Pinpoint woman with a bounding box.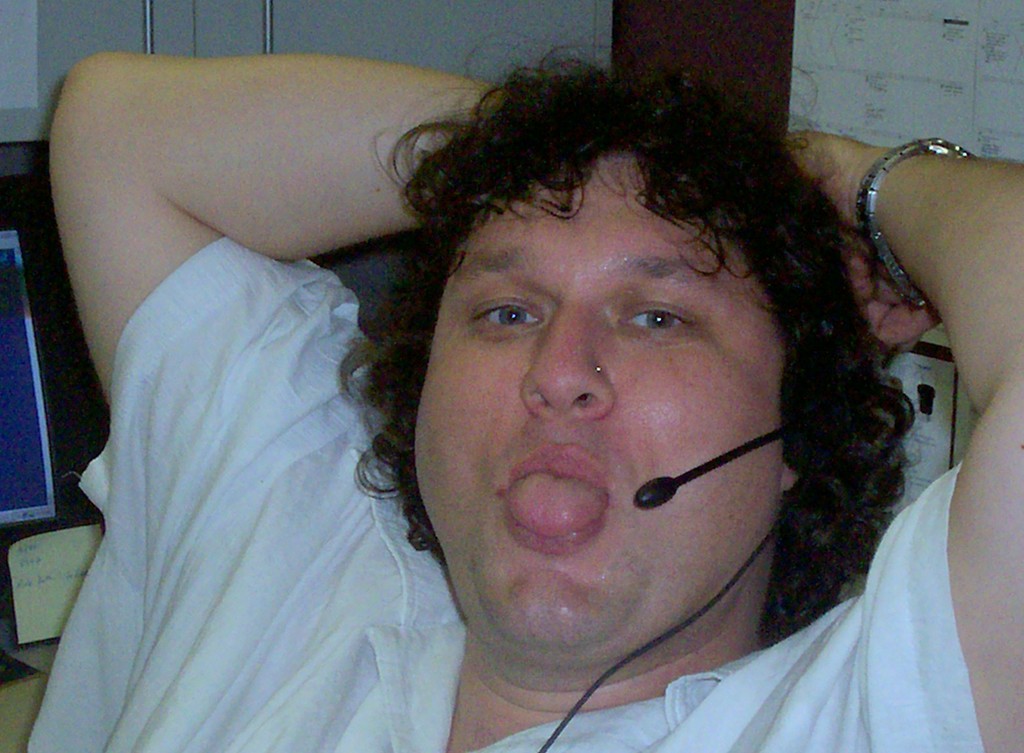
20/38/1023/749.
